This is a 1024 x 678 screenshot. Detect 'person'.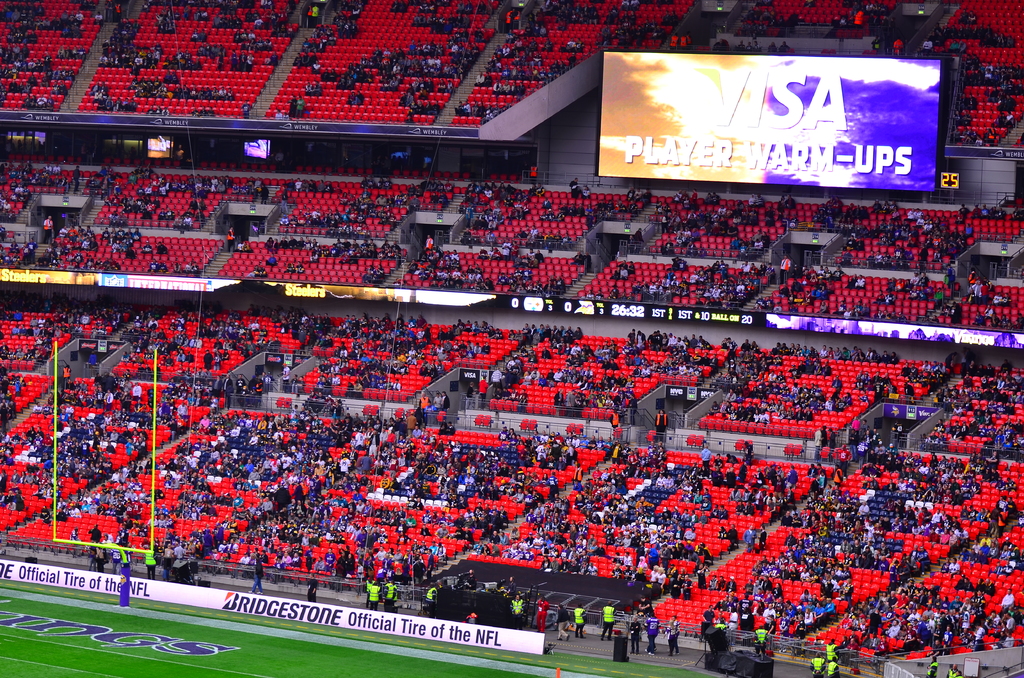
pyautogui.locateOnScreen(643, 611, 660, 656).
